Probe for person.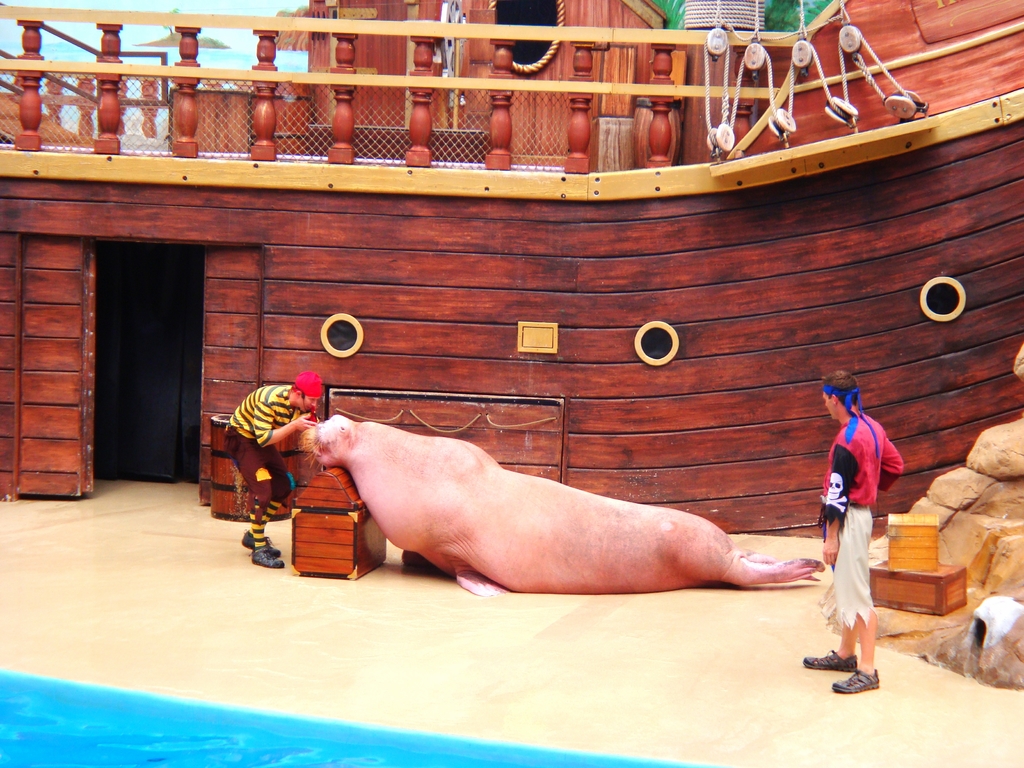
Probe result: box=[222, 364, 324, 572].
